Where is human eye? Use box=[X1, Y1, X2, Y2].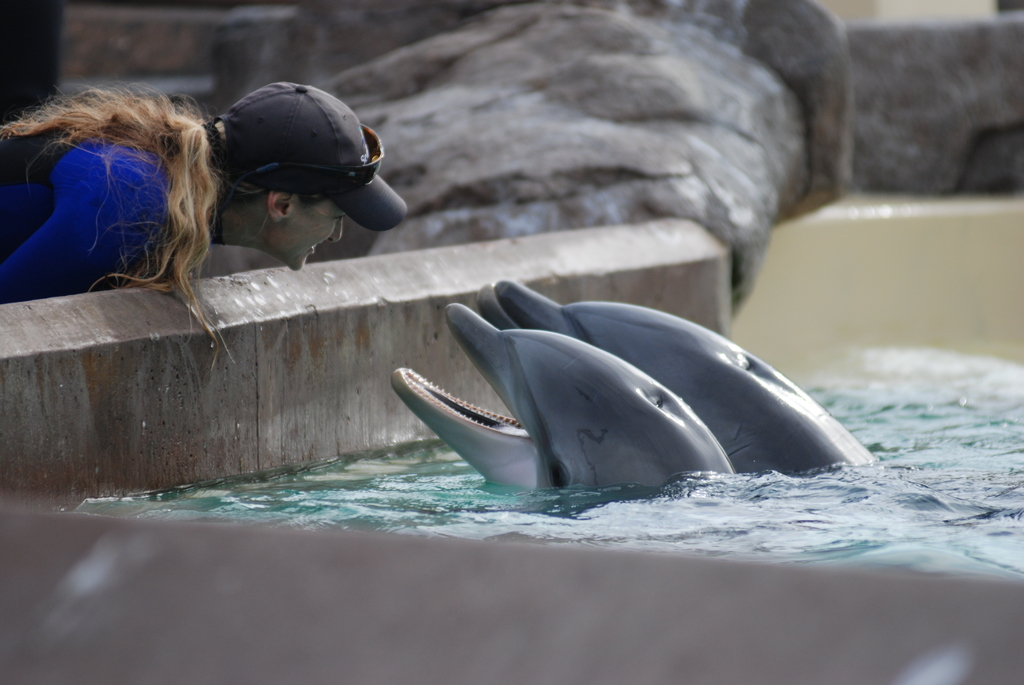
box=[324, 207, 349, 230].
